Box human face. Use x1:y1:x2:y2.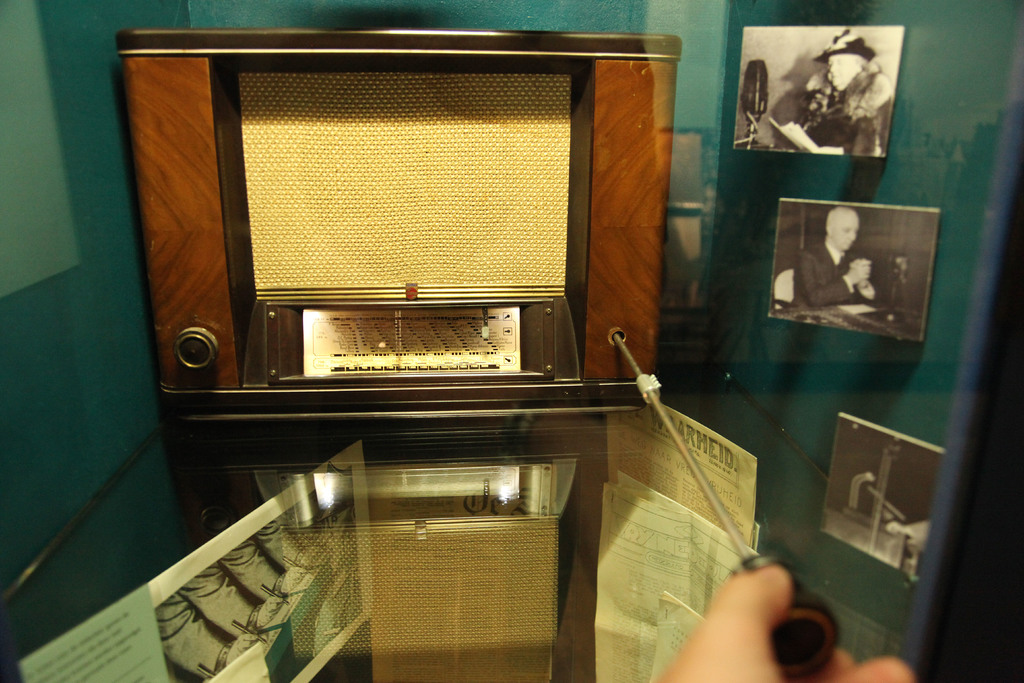
828:219:858:252.
